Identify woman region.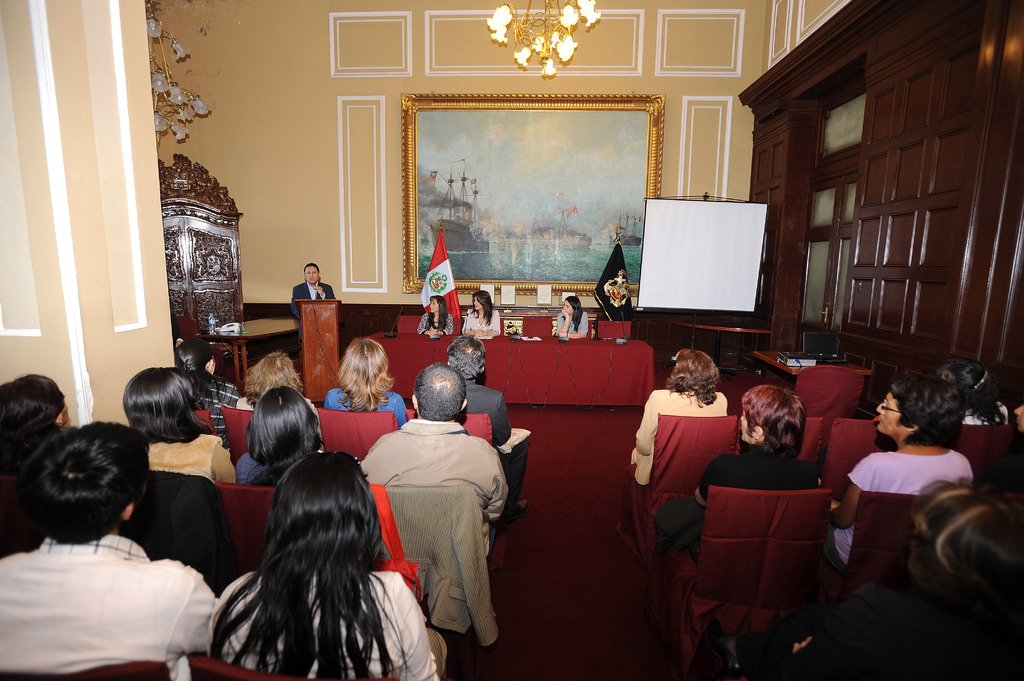
Region: Rect(0, 371, 74, 440).
